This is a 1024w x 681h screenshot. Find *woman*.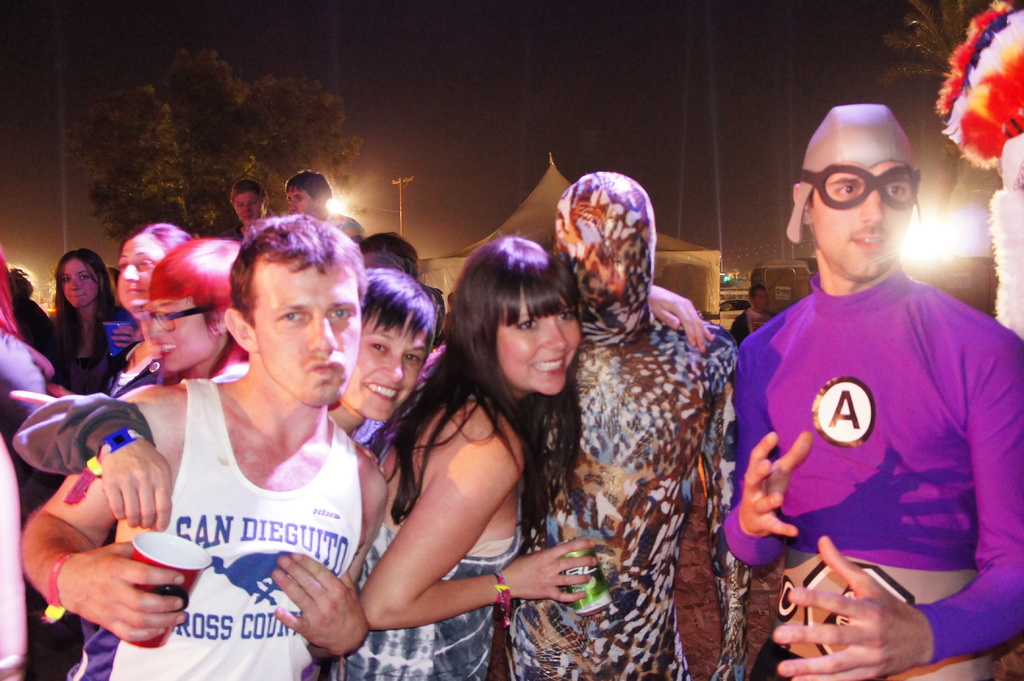
Bounding box: bbox(332, 228, 712, 680).
